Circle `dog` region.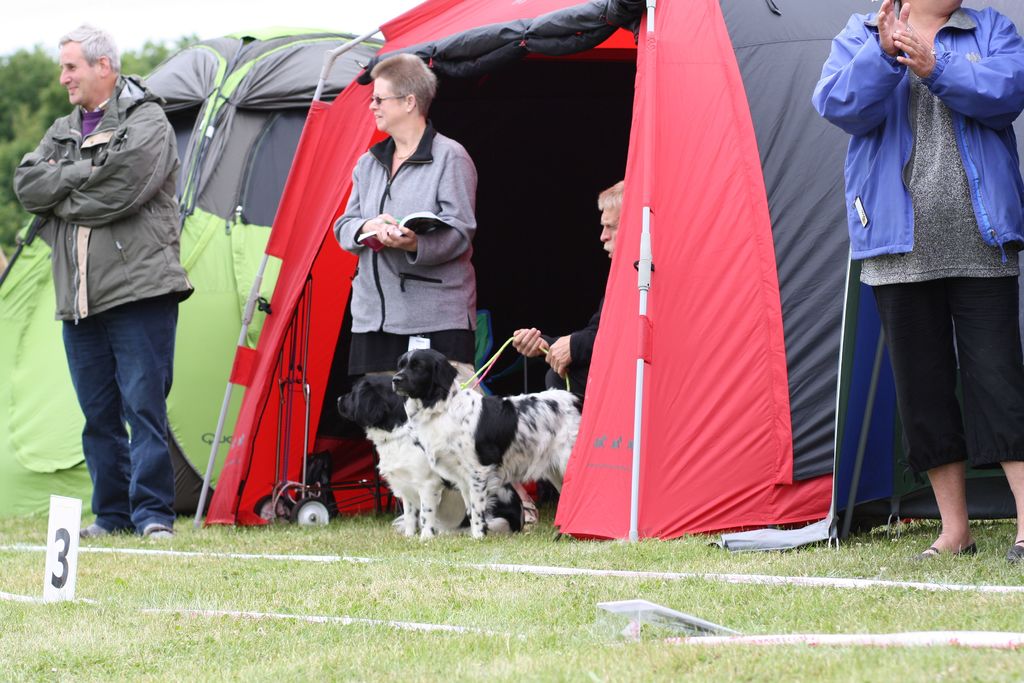
Region: {"left": 388, "top": 346, "right": 580, "bottom": 539}.
